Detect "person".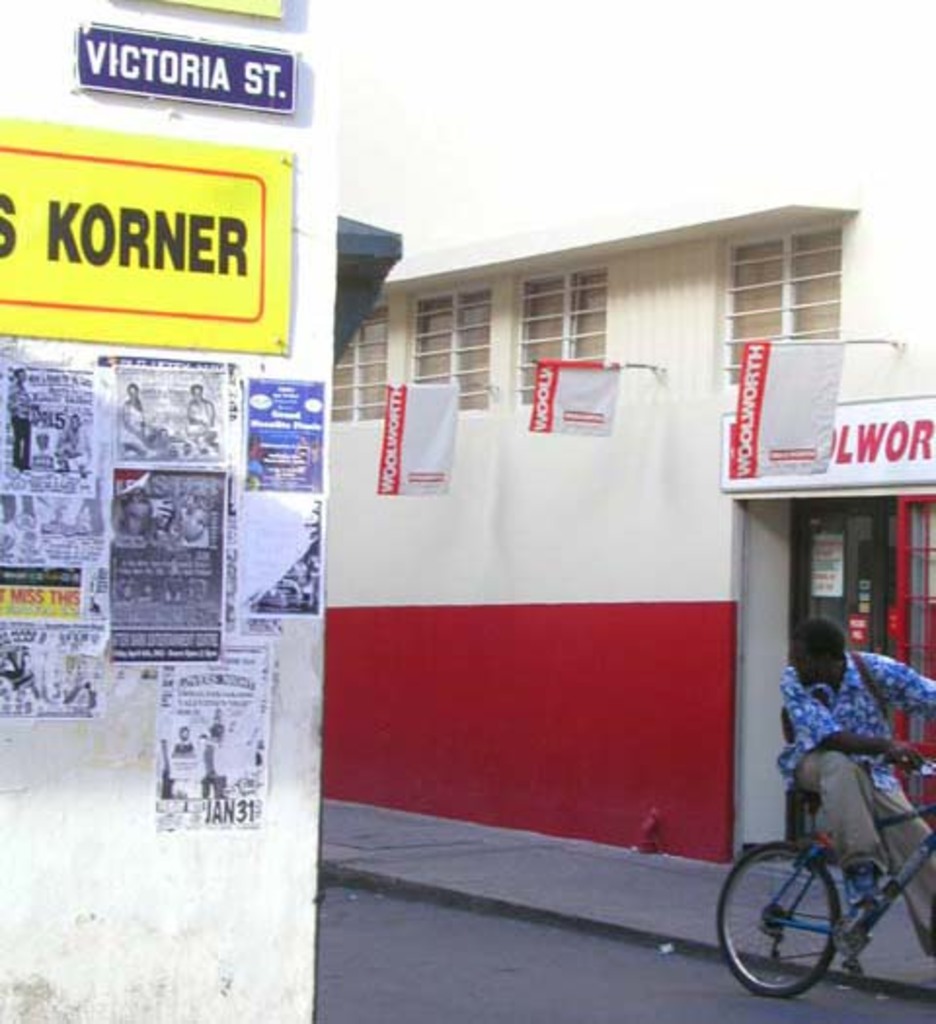
Detected at 788/605/934/965.
